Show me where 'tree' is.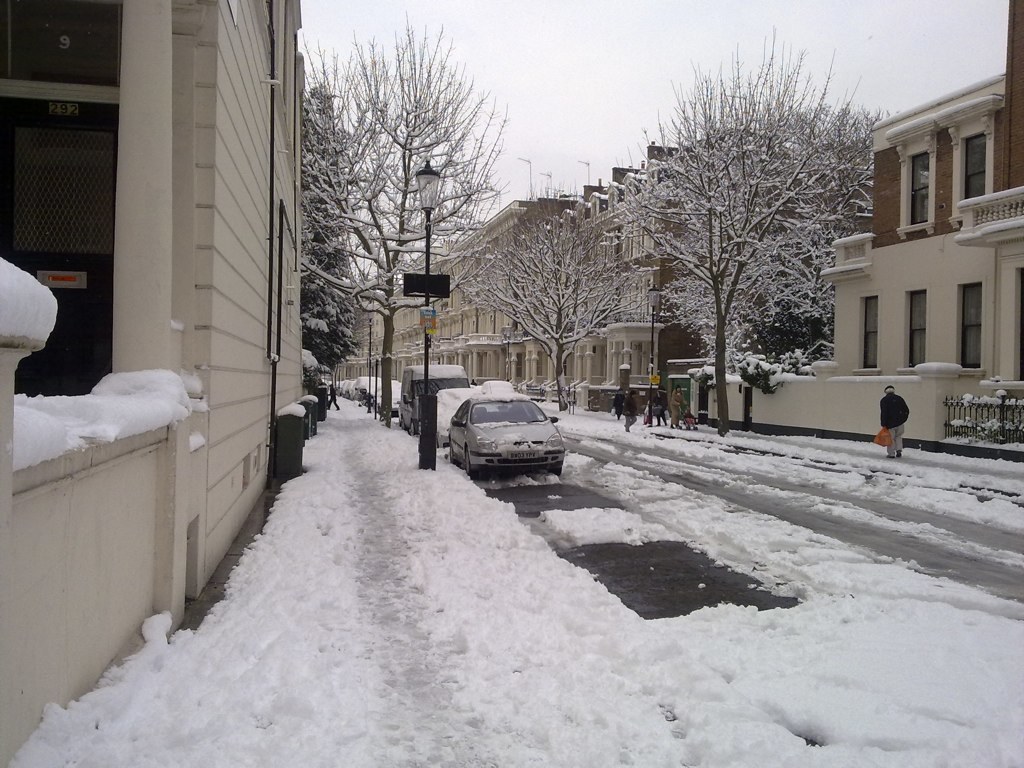
'tree' is at bbox=[447, 193, 649, 414].
